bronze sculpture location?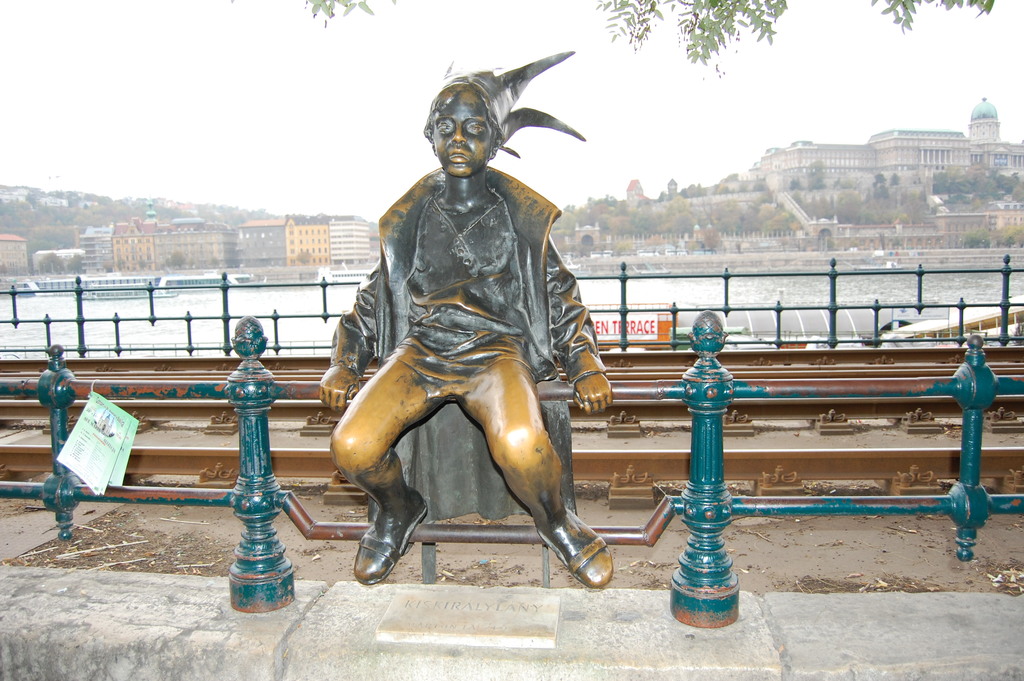
{"left": 324, "top": 65, "right": 611, "bottom": 577}
